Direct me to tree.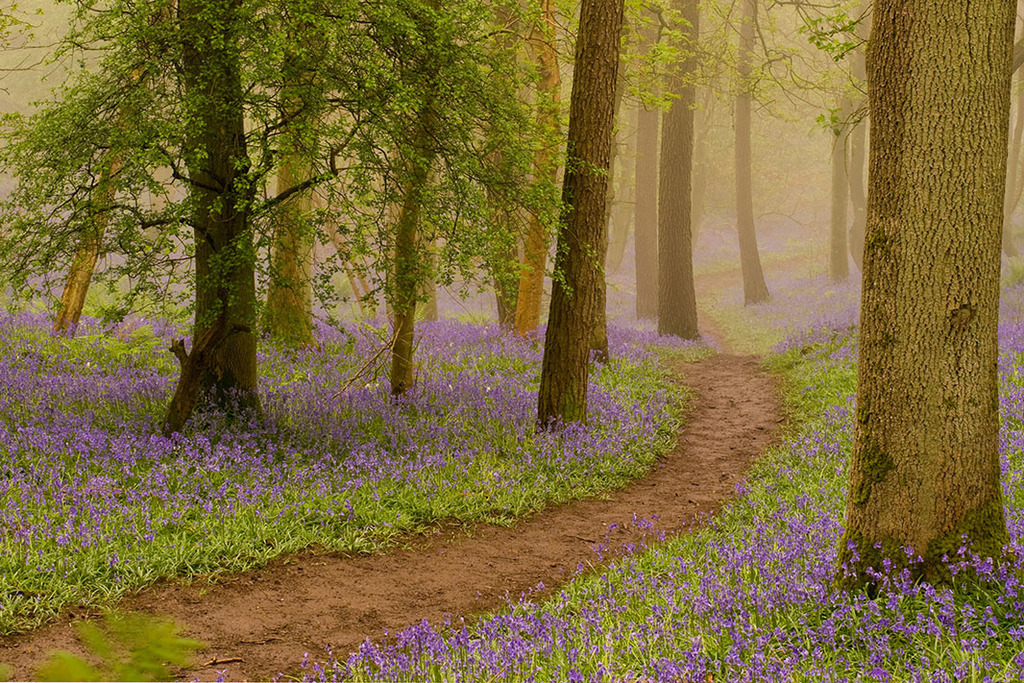
Direction: <region>386, 0, 565, 401</region>.
